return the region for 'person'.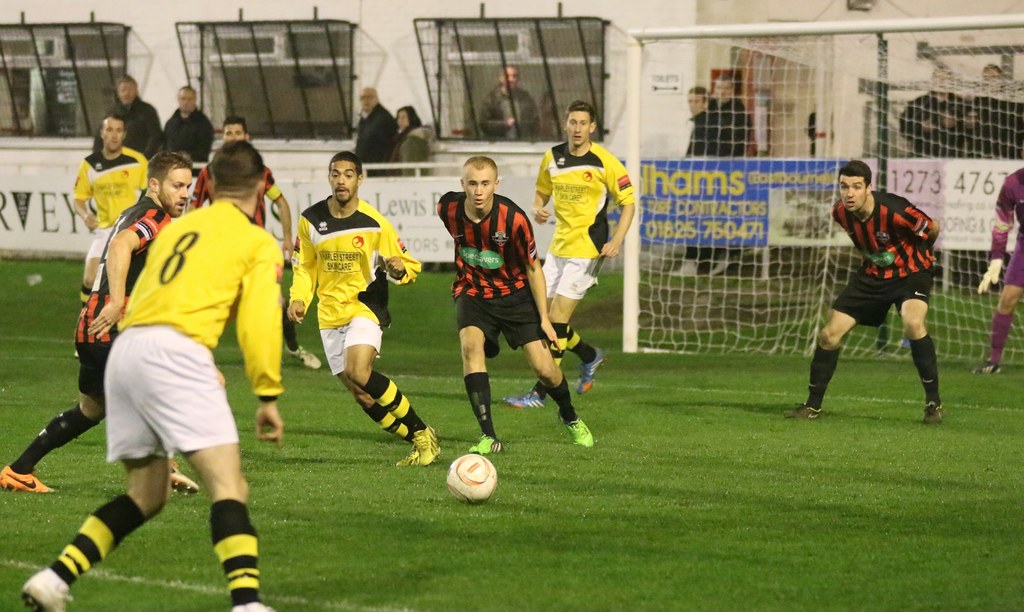
crop(506, 105, 632, 402).
